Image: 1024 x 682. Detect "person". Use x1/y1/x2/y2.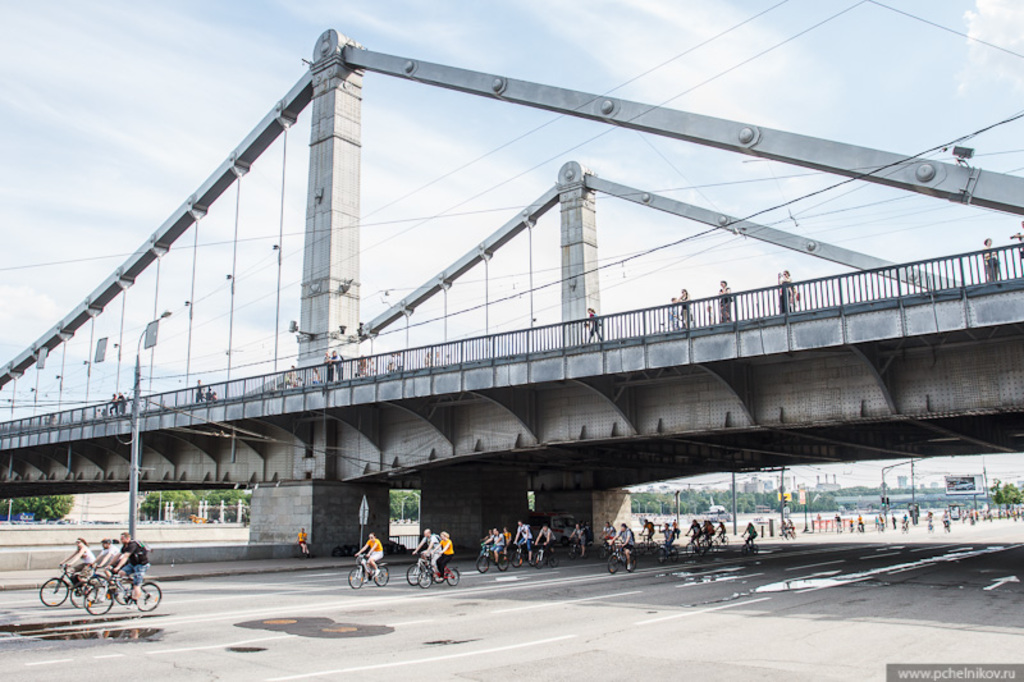
404/526/434/566.
